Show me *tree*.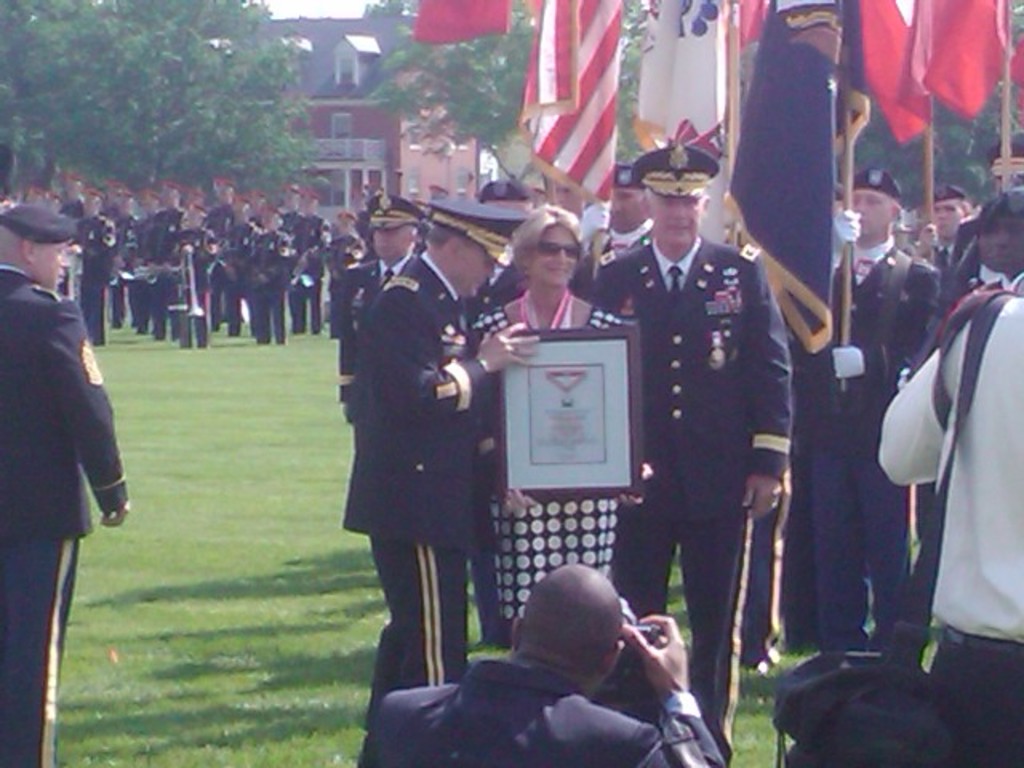
*tree* is here: {"x1": 838, "y1": 0, "x2": 1022, "y2": 216}.
